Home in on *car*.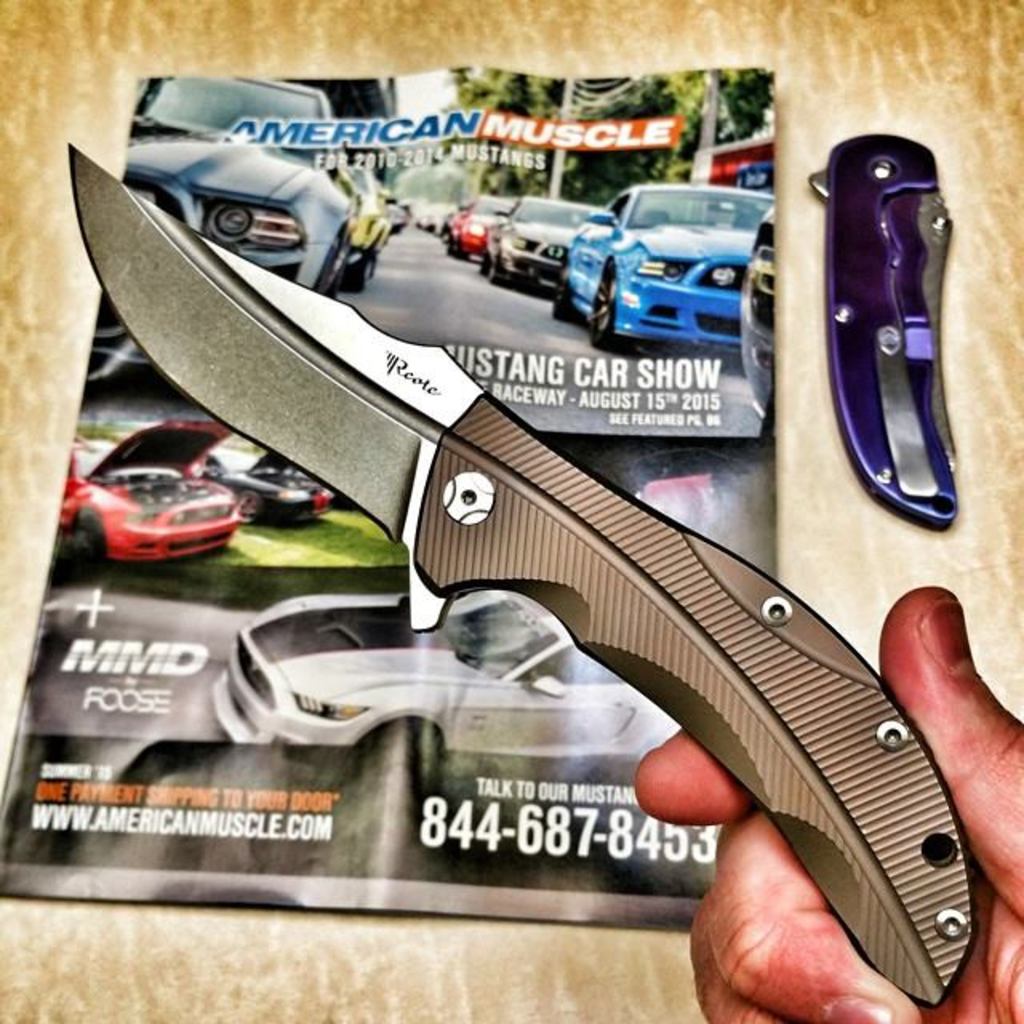
Homed in at bbox=(346, 138, 386, 290).
